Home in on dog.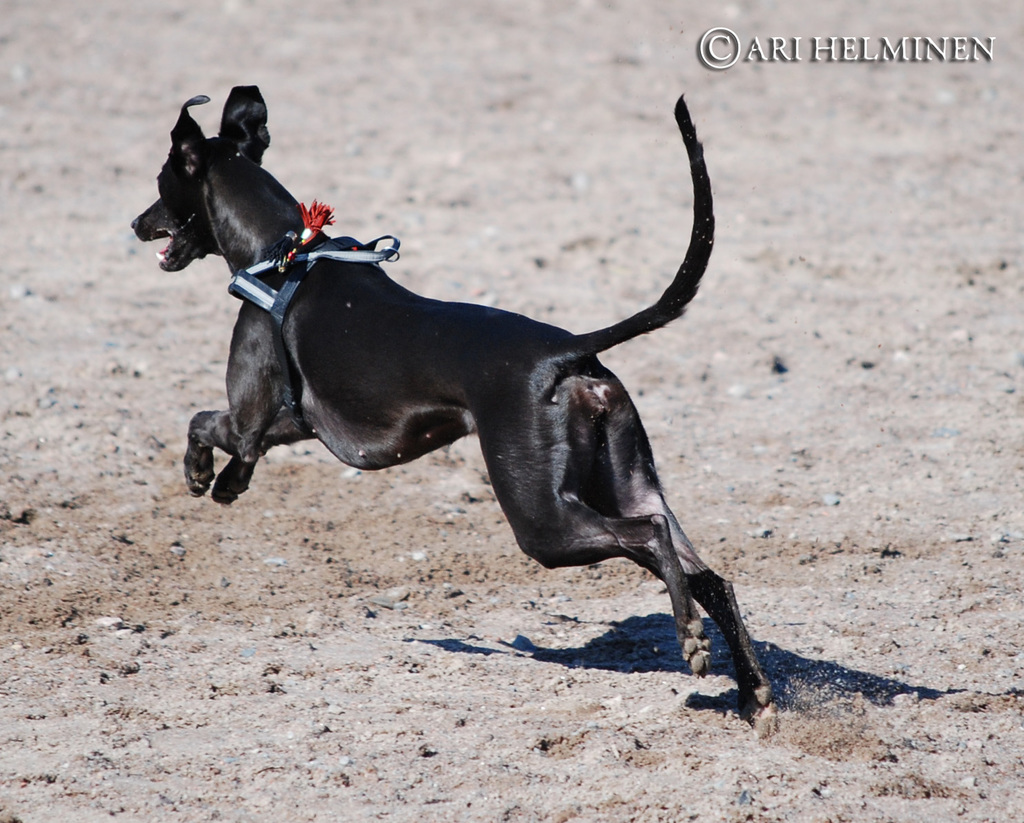
Homed in at left=128, top=82, right=772, bottom=726.
